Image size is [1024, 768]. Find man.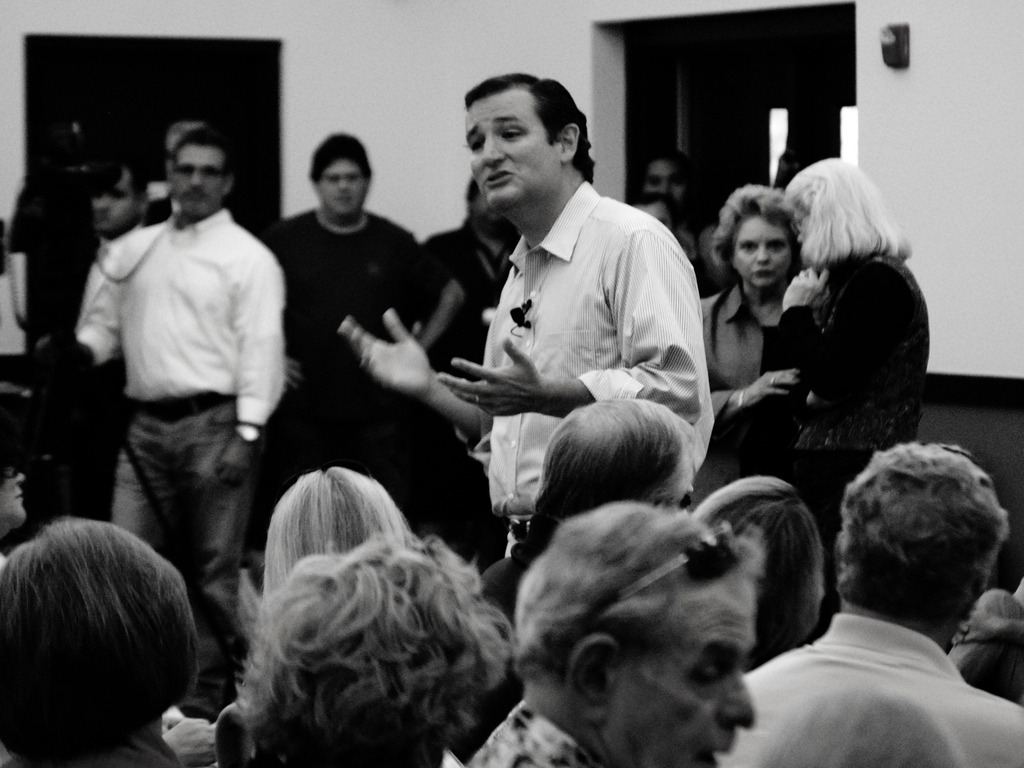
(left=461, top=500, right=762, bottom=767).
